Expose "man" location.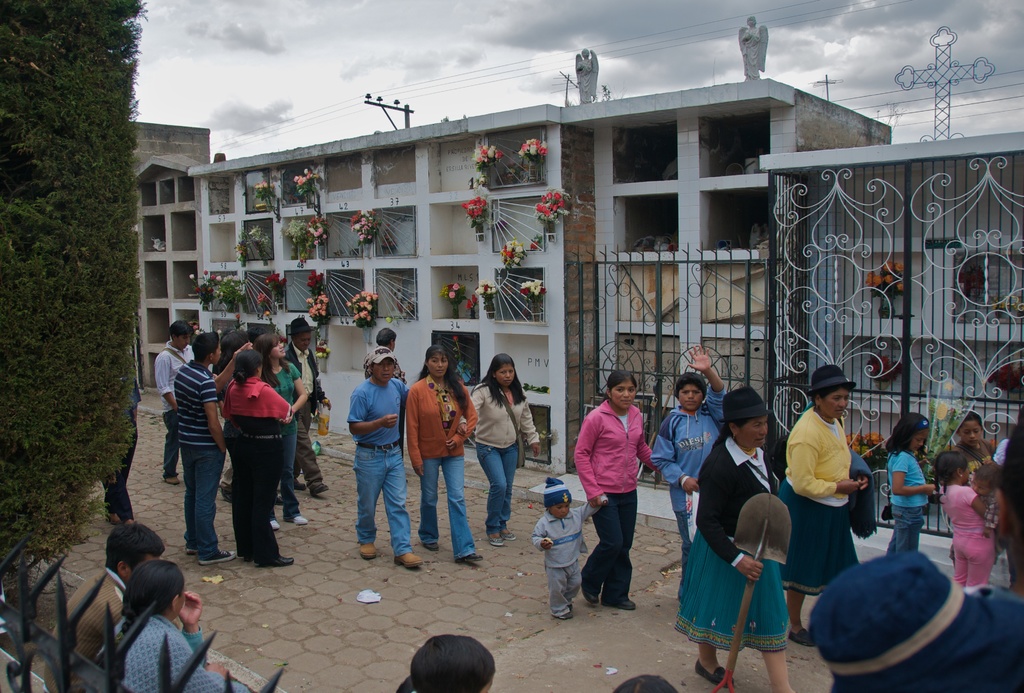
Exposed at detection(44, 522, 168, 692).
